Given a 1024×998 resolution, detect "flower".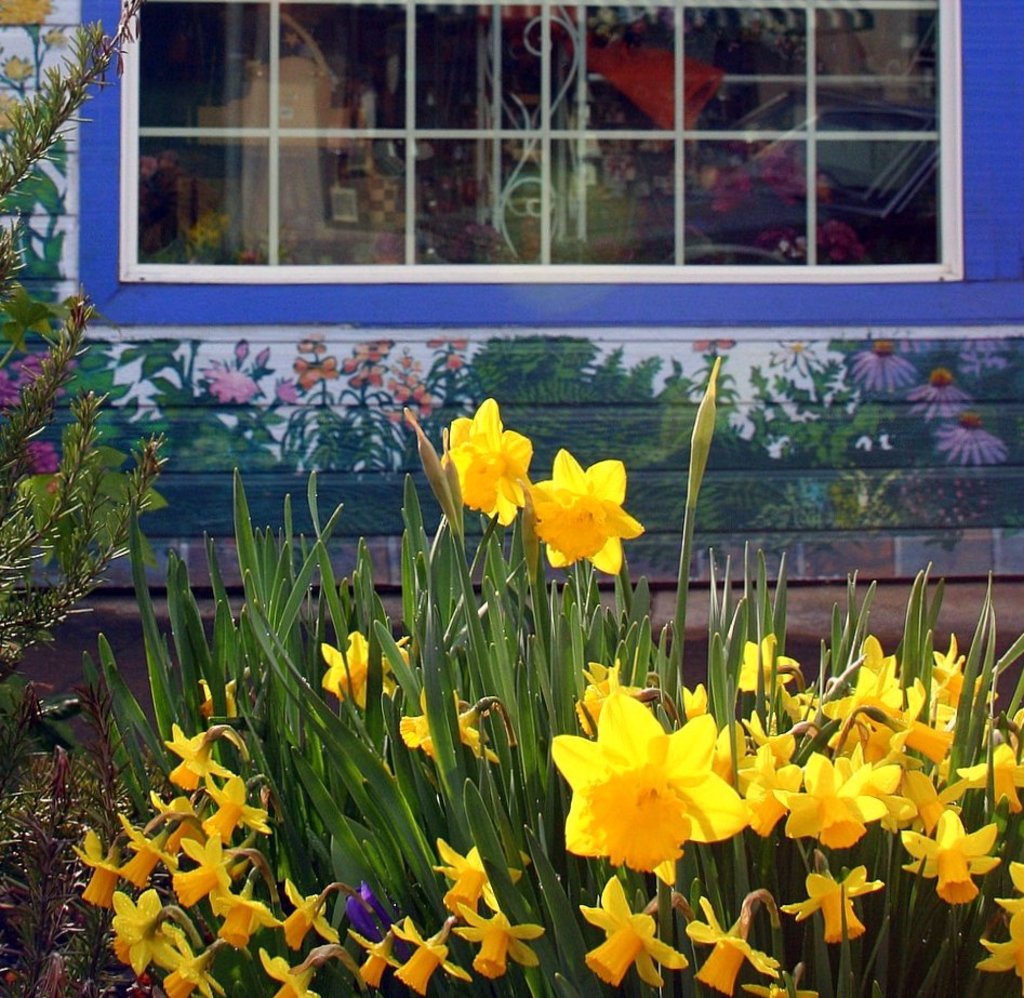
{"left": 433, "top": 837, "right": 528, "bottom": 911}.
